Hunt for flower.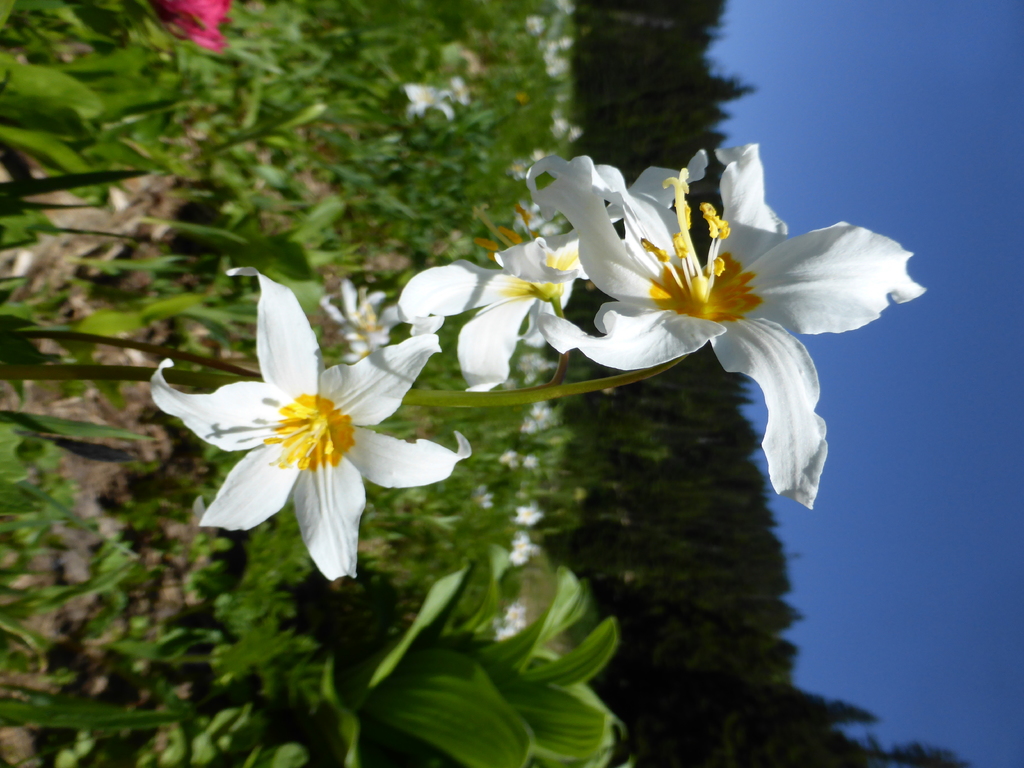
Hunted down at Rect(493, 621, 521, 640).
